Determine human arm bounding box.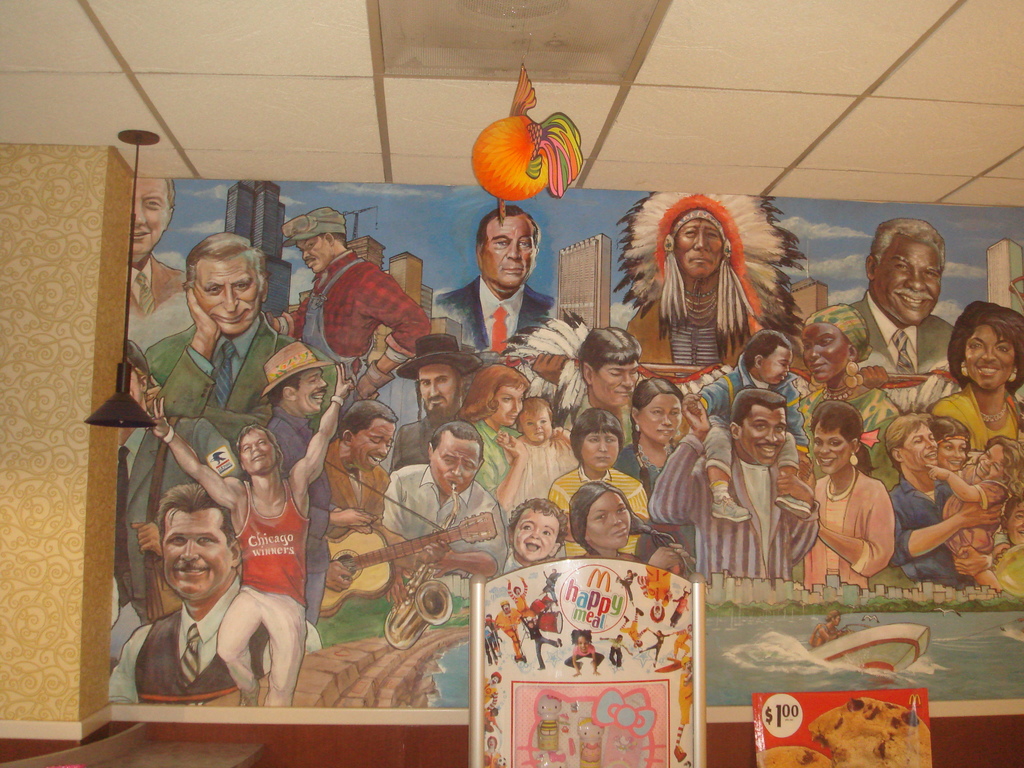
Determined: (686, 373, 726, 413).
